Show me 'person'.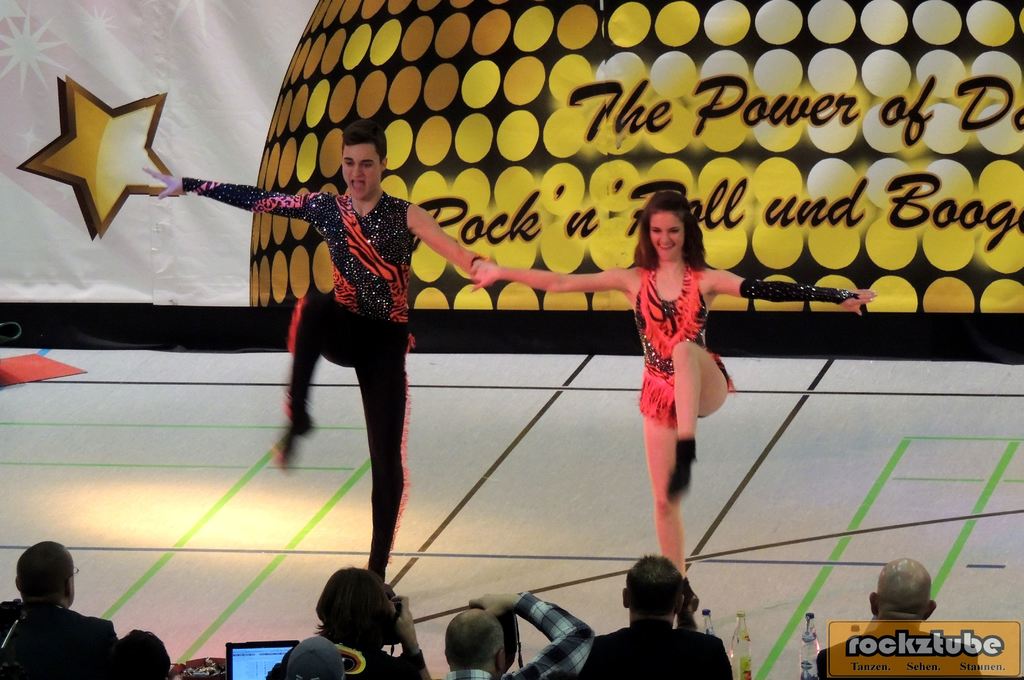
'person' is here: <box>268,564,434,679</box>.
